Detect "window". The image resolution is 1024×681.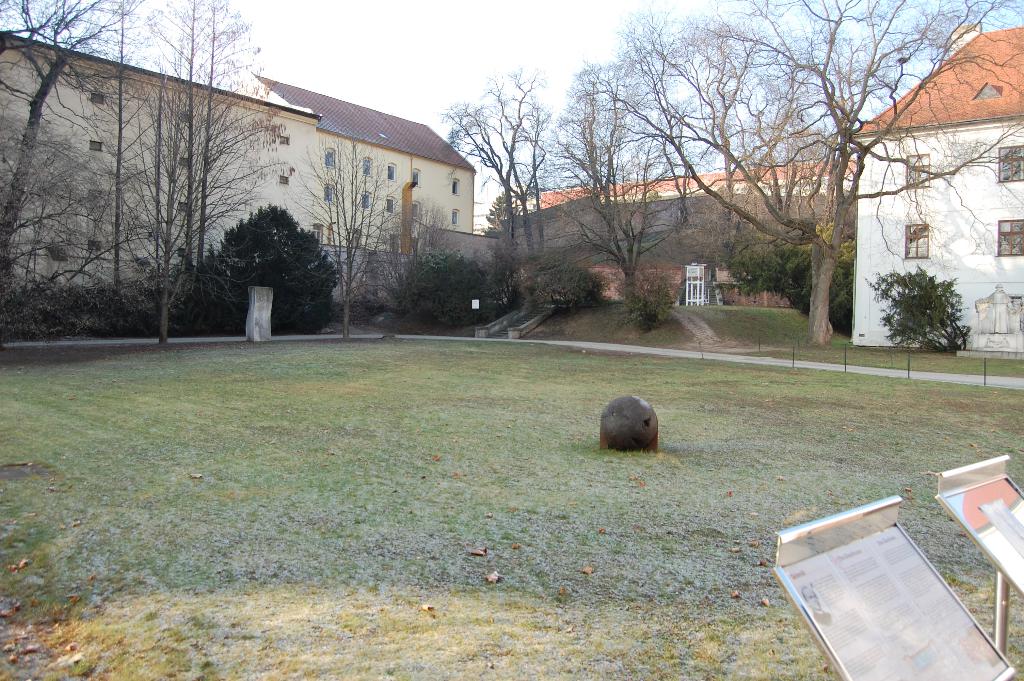
BBox(177, 245, 189, 257).
